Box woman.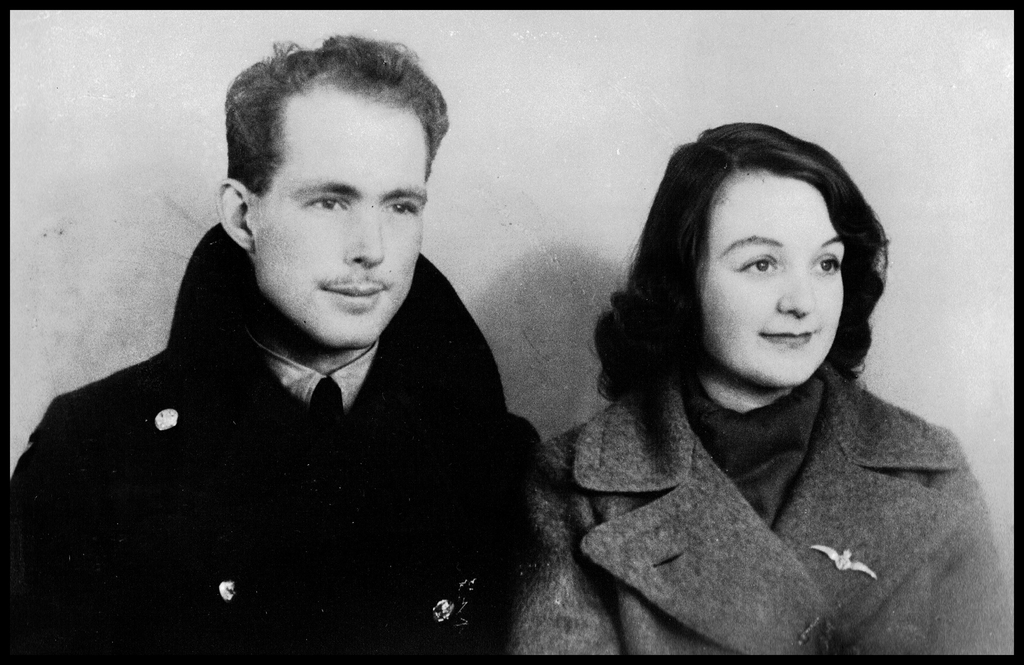
[507, 124, 1014, 655].
